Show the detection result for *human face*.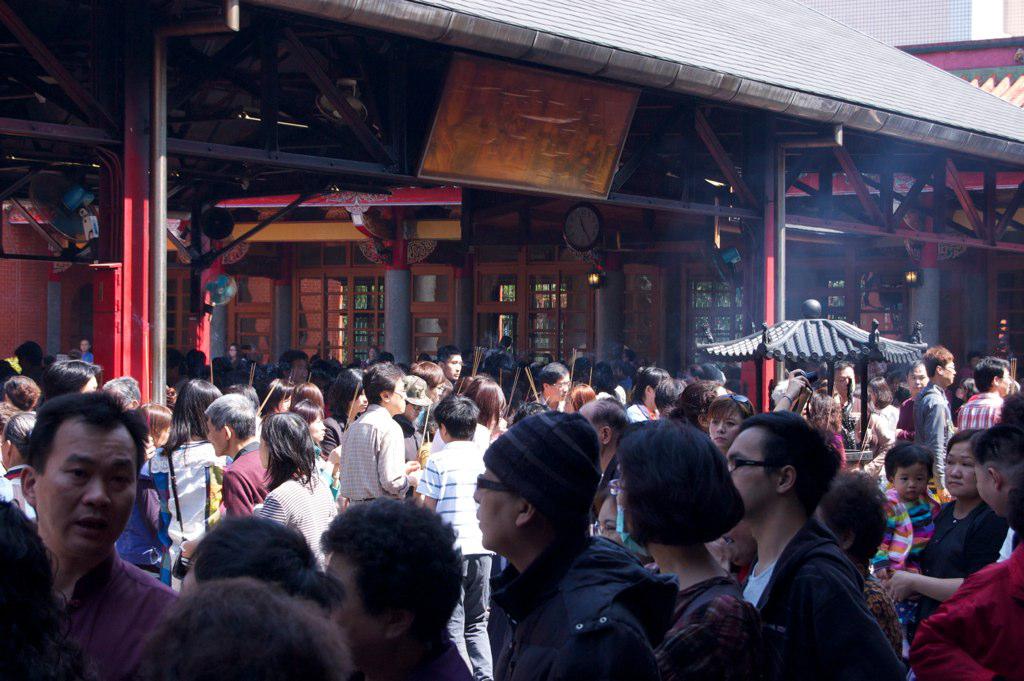
711,414,736,446.
